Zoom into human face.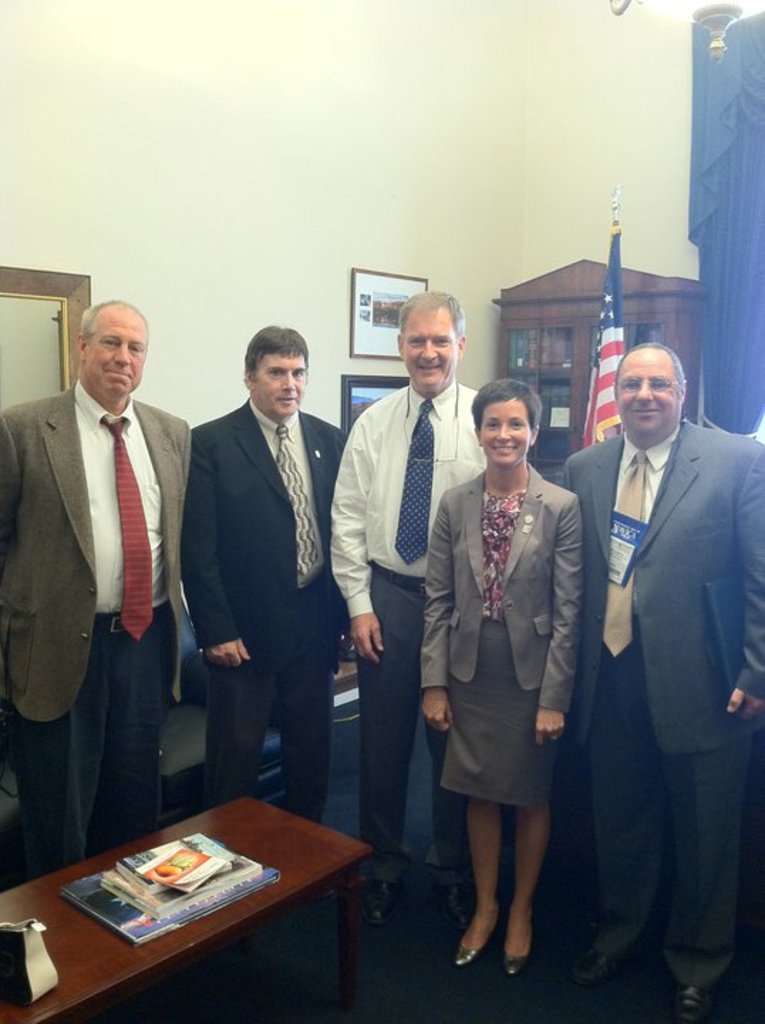
Zoom target: region(252, 337, 316, 412).
